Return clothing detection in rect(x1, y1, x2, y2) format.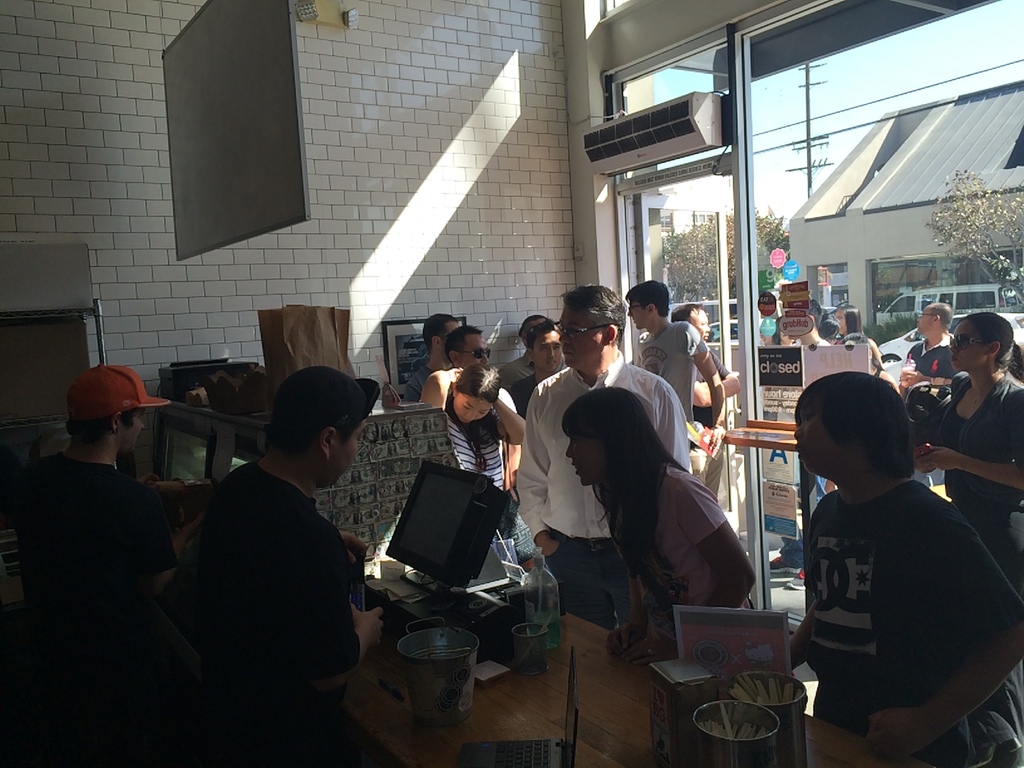
rect(250, 369, 382, 461).
